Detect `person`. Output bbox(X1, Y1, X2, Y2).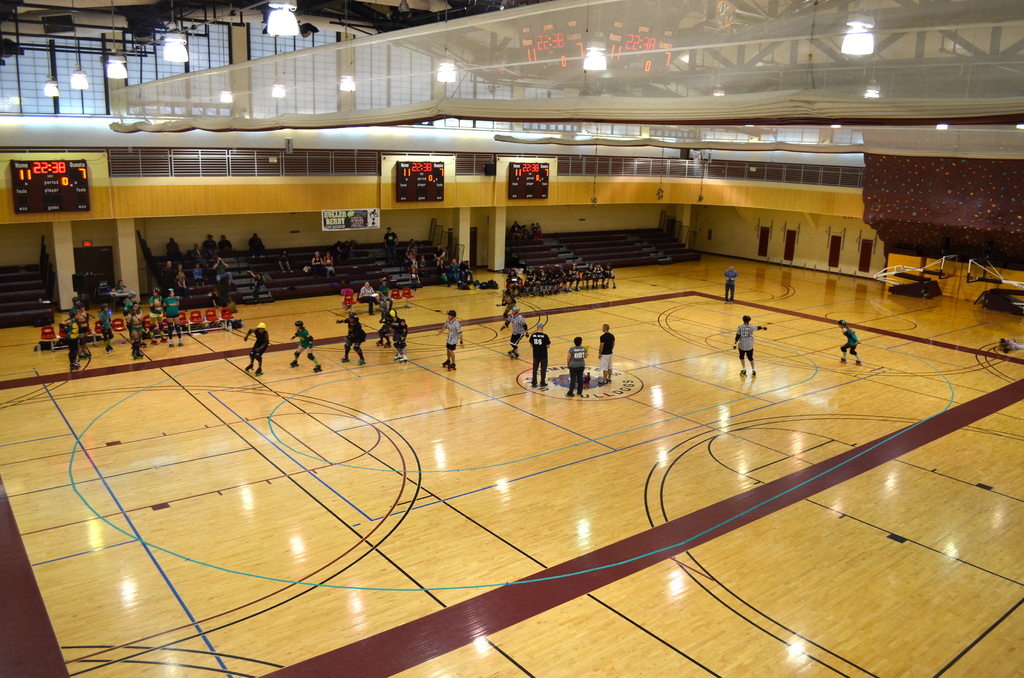
bbox(596, 327, 622, 385).
